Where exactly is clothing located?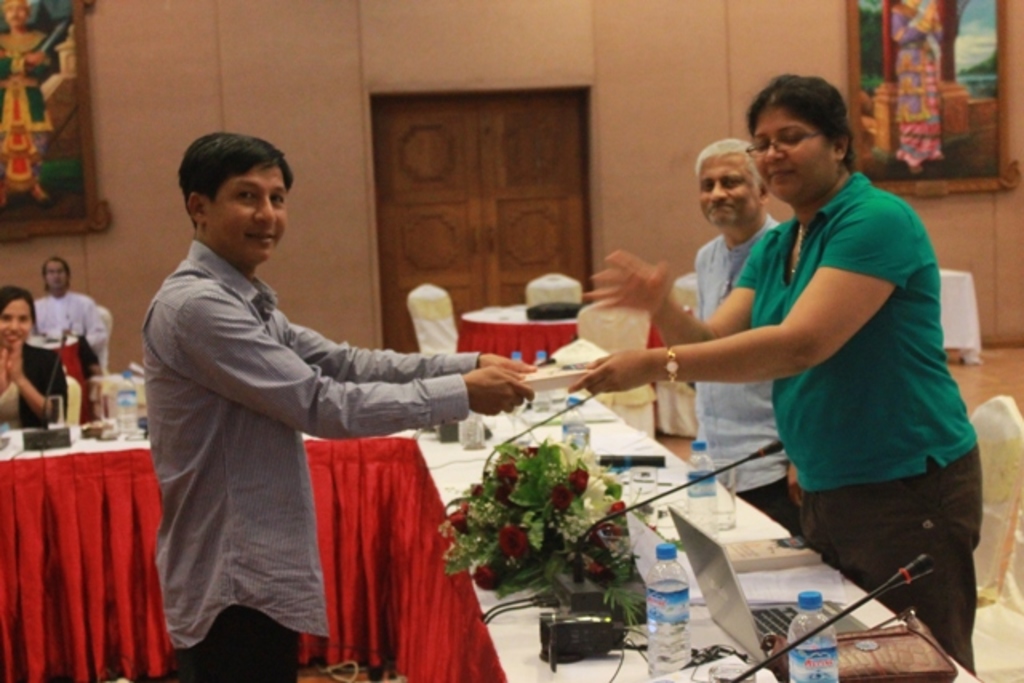
Its bounding box is left=893, top=0, right=949, bottom=165.
